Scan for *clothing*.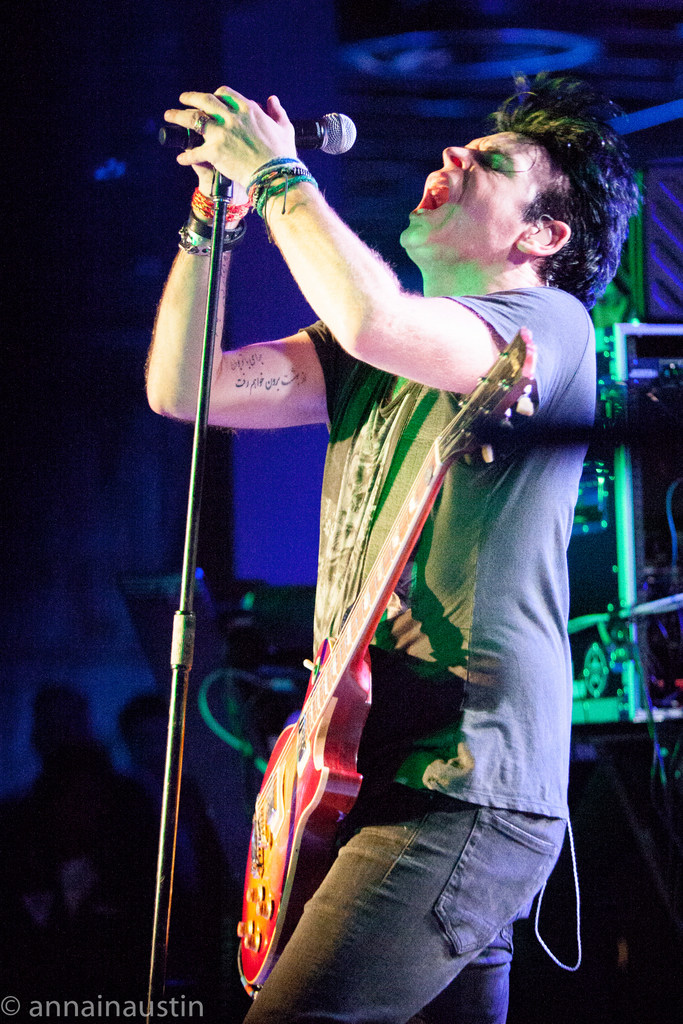
Scan result: x1=201 y1=292 x2=552 y2=1023.
